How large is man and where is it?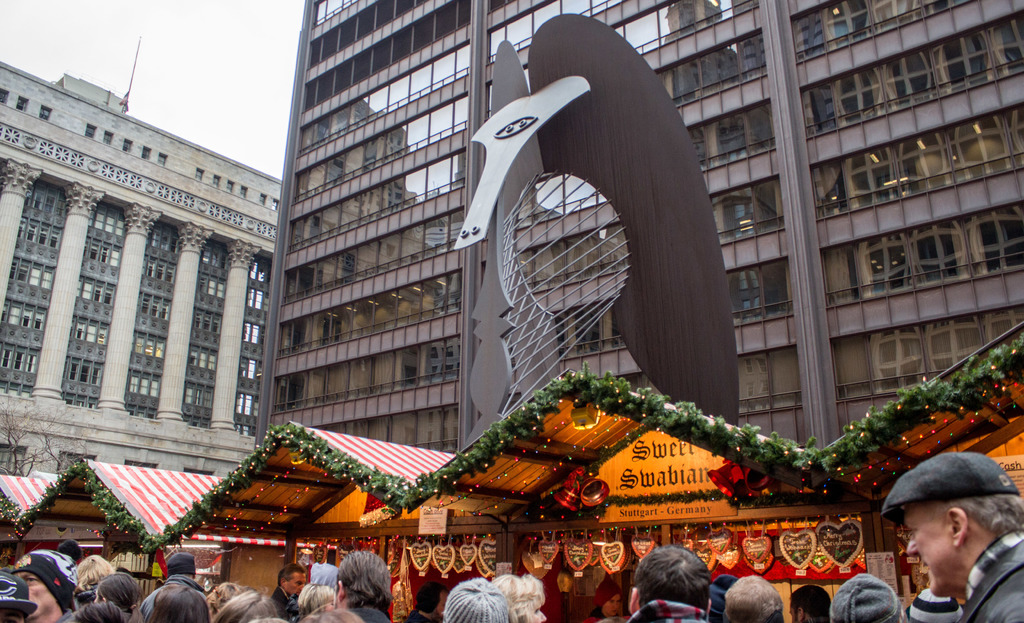
Bounding box: box=[271, 561, 303, 620].
